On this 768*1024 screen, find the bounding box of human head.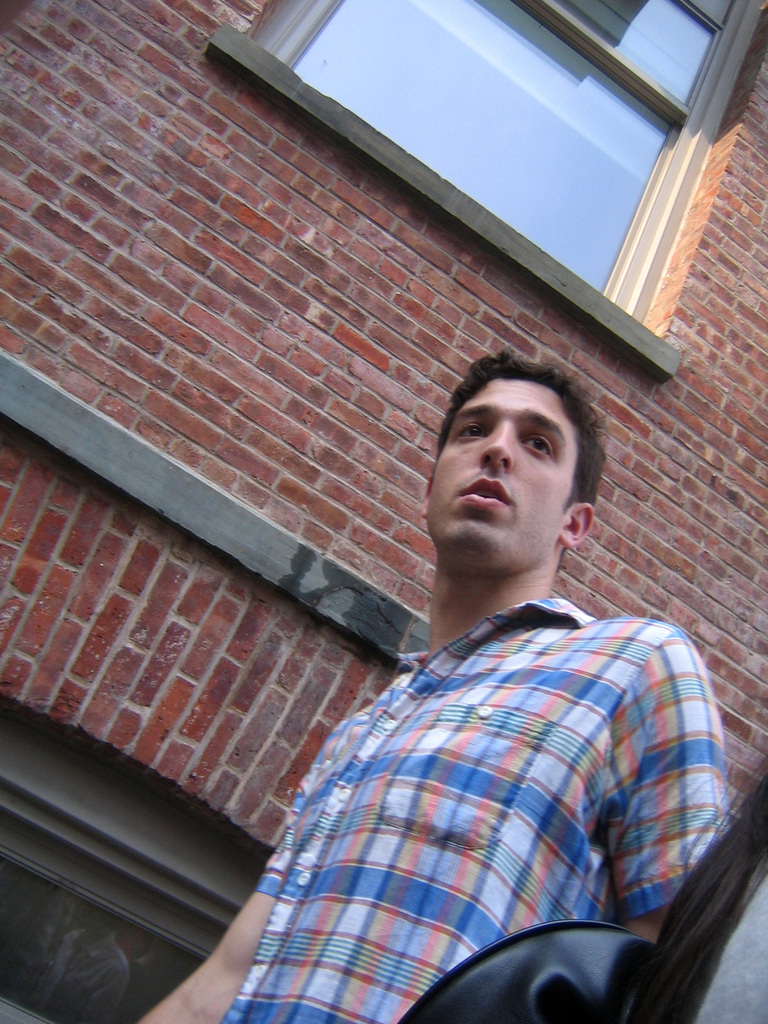
Bounding box: [x1=433, y1=353, x2=595, y2=536].
